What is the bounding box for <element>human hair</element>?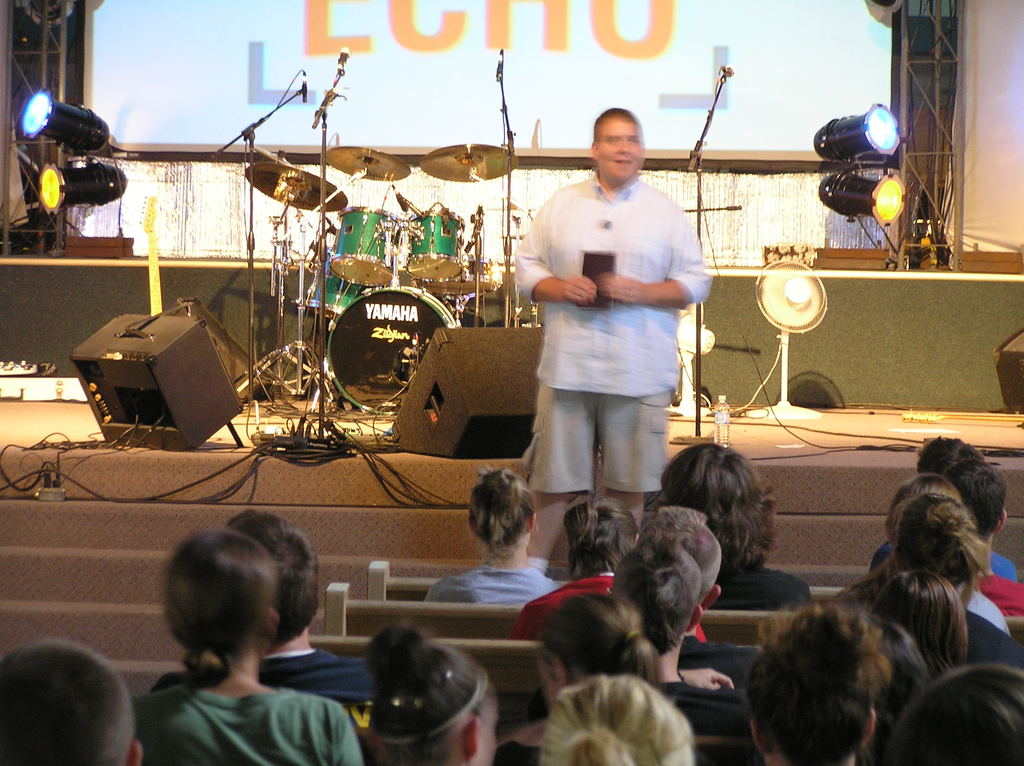
<bbox>364, 623, 496, 759</bbox>.
